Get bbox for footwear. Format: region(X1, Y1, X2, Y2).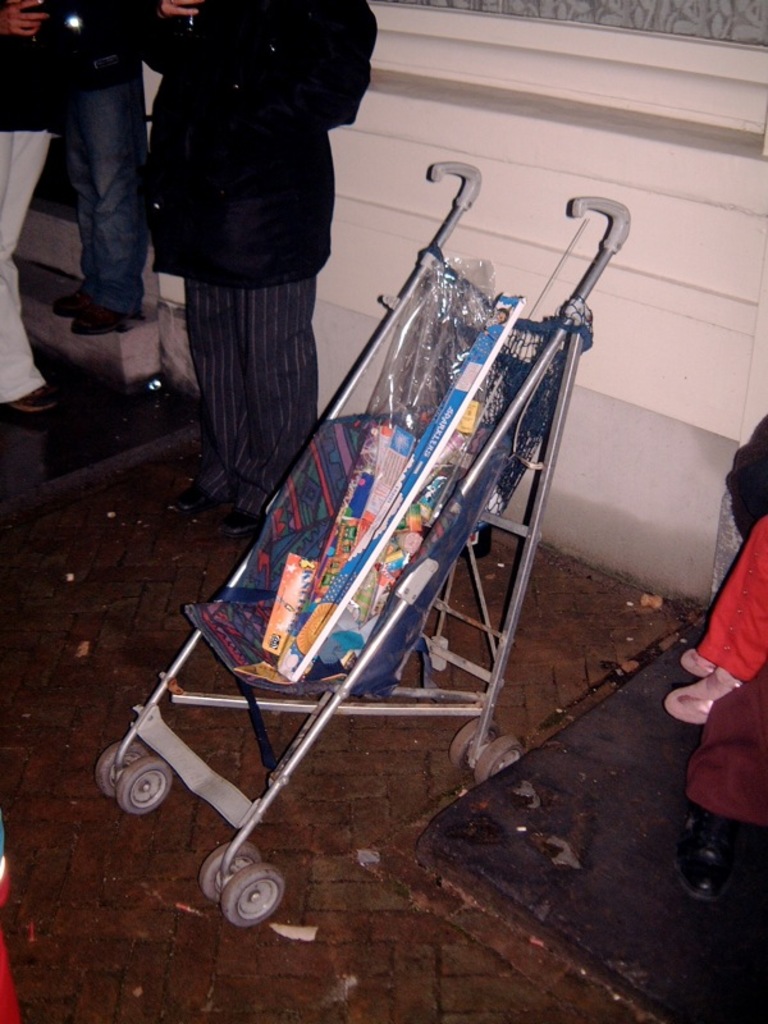
region(218, 512, 266, 538).
